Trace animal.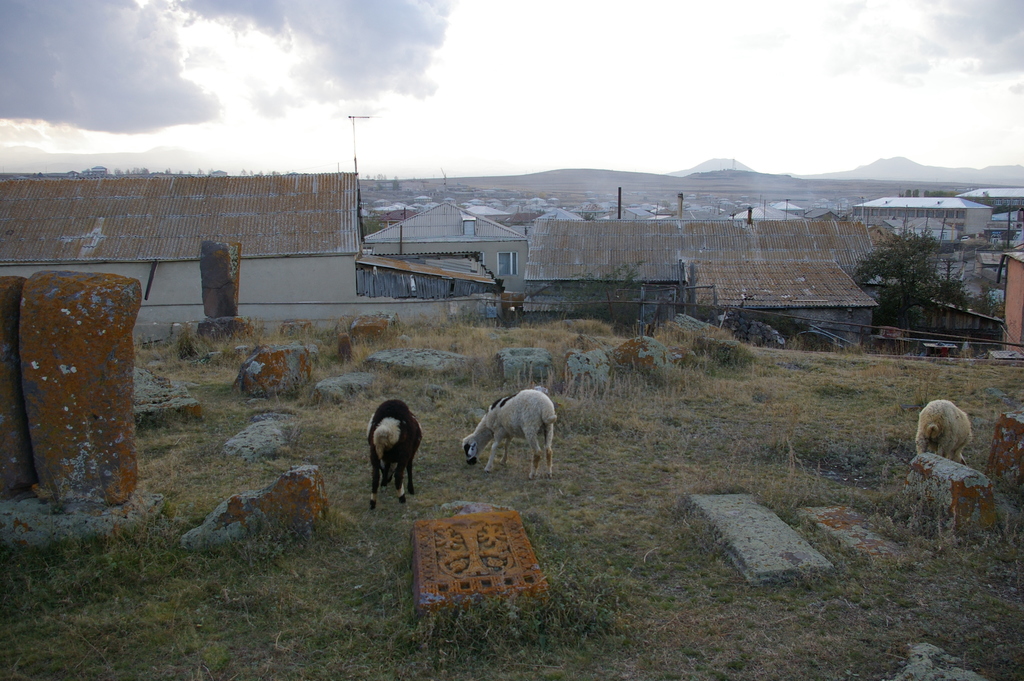
Traced to [362, 398, 428, 516].
